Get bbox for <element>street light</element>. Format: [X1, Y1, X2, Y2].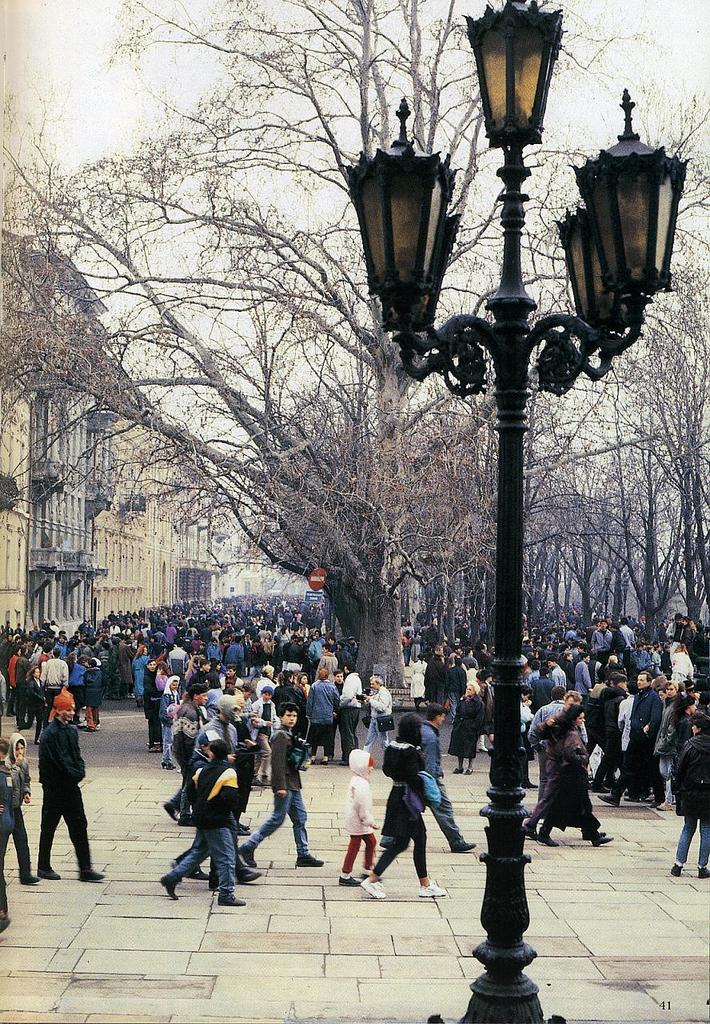
[345, 0, 692, 1023].
